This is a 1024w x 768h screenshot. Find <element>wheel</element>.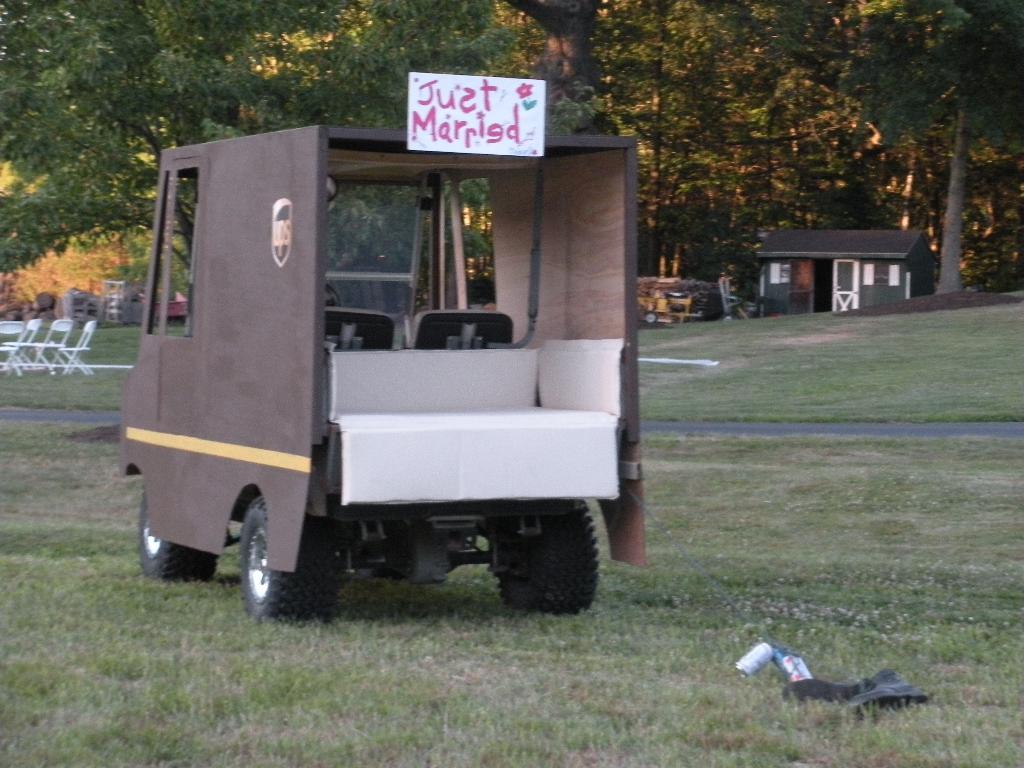
Bounding box: <bbox>232, 495, 330, 630</bbox>.
